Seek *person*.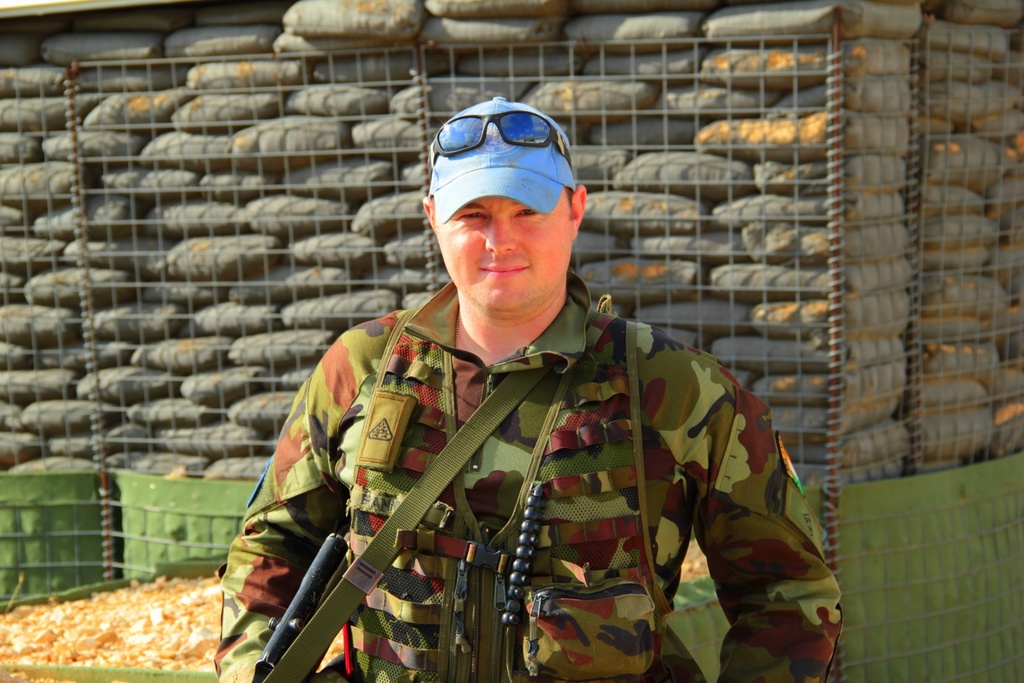
(249,136,808,674).
